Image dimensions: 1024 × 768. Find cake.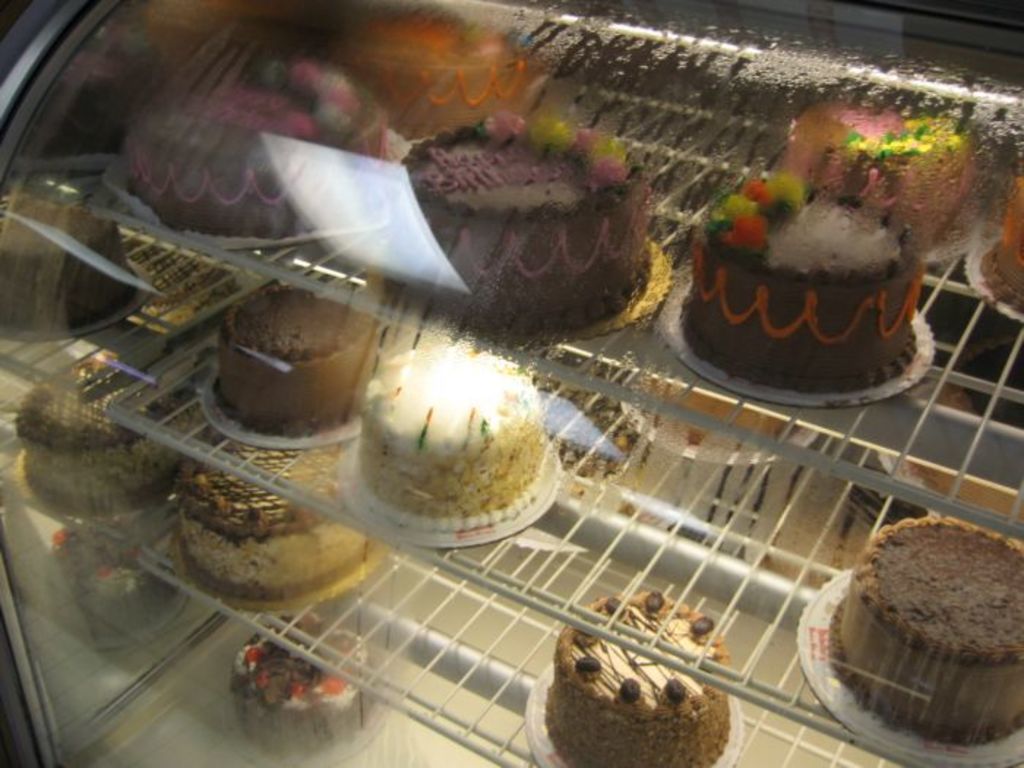
Rect(215, 285, 388, 439).
